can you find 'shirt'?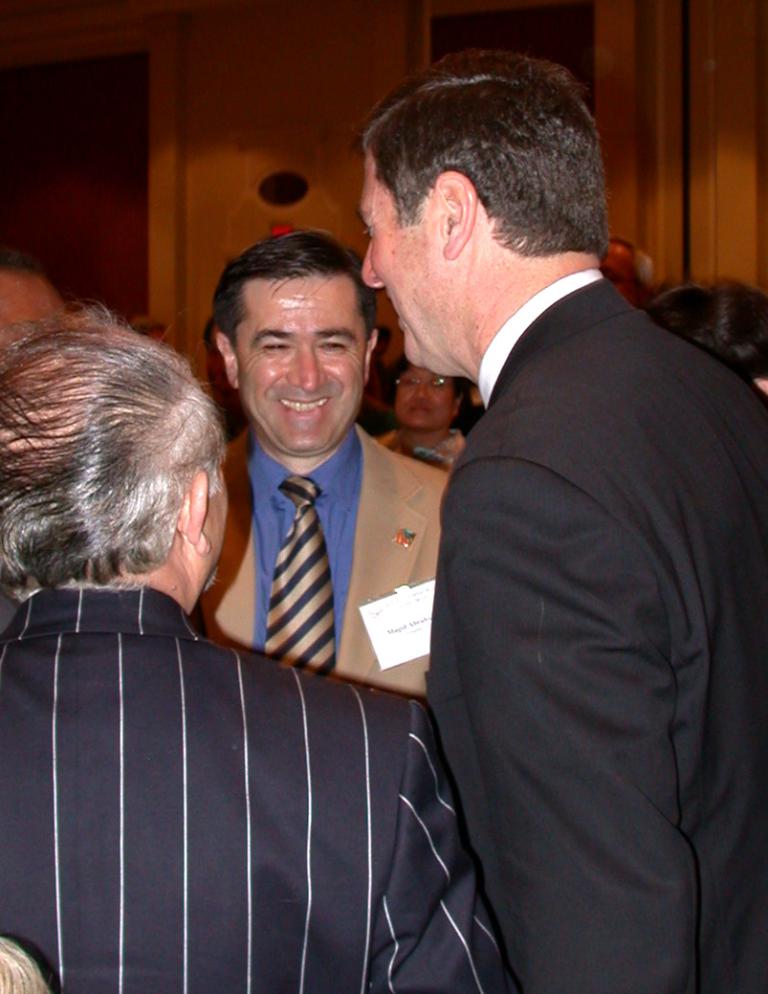
Yes, bounding box: [248, 431, 356, 648].
